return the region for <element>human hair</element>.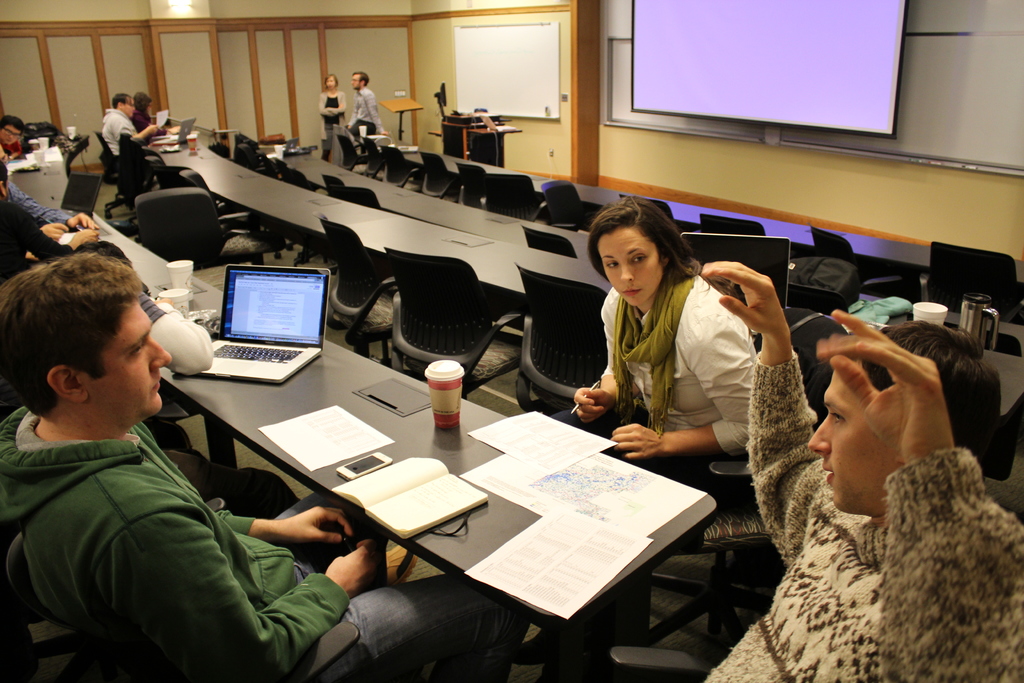
862/322/1000/457.
